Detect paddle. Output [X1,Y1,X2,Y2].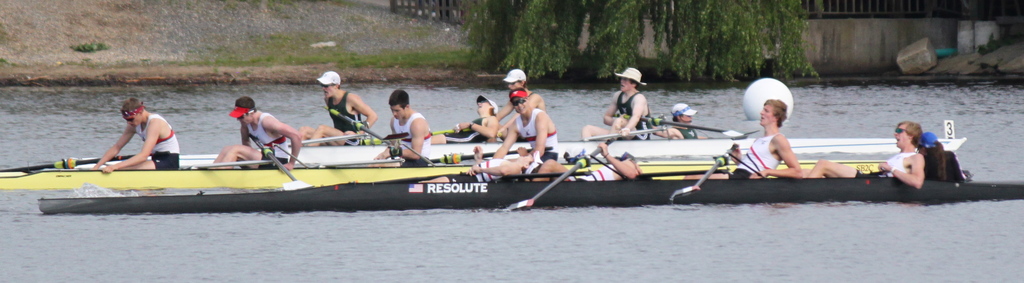
[675,146,738,199].
